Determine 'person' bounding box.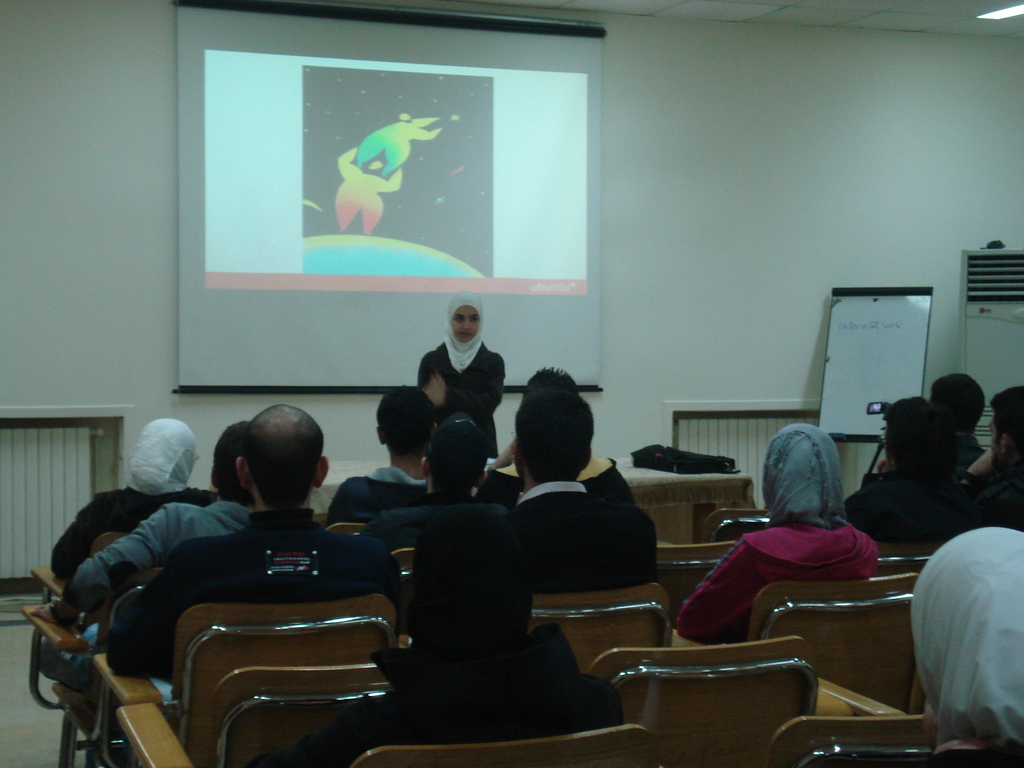
Determined: [671,426,882,648].
